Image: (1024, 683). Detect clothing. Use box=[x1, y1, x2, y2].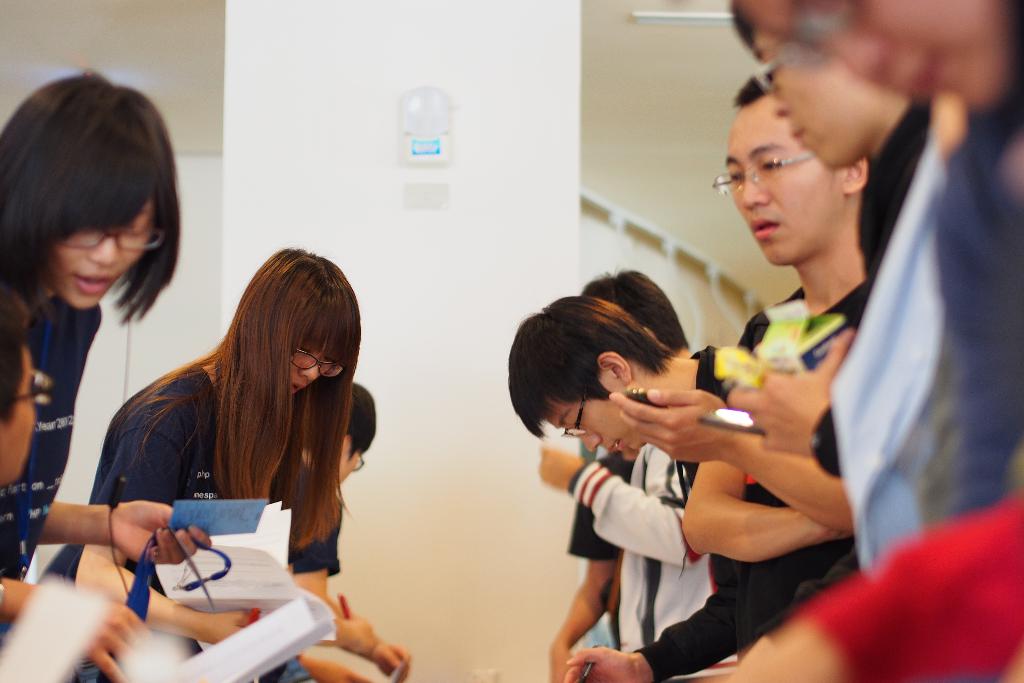
box=[263, 456, 342, 682].
